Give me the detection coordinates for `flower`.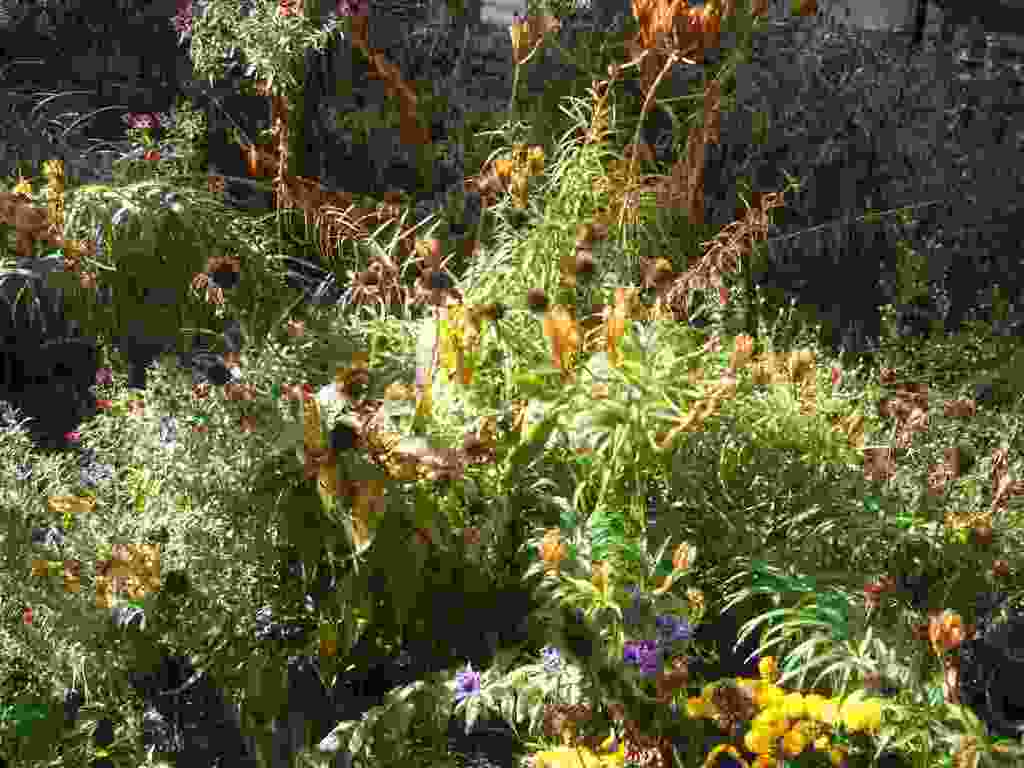
187, 25, 193, 40.
